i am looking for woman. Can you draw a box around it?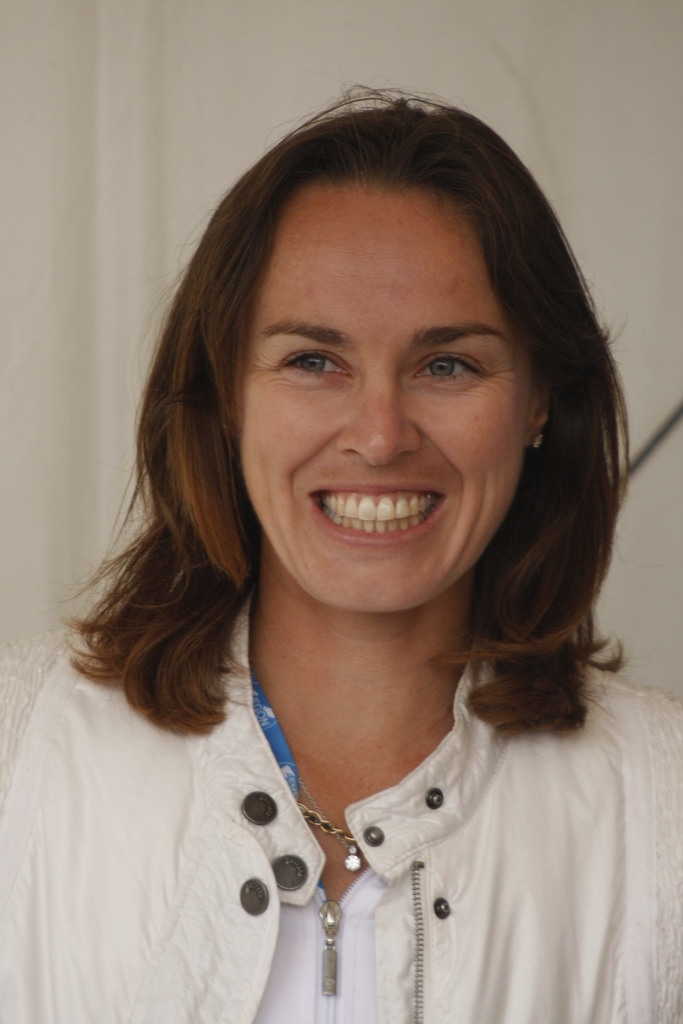
Sure, the bounding box is rect(19, 102, 682, 1009).
